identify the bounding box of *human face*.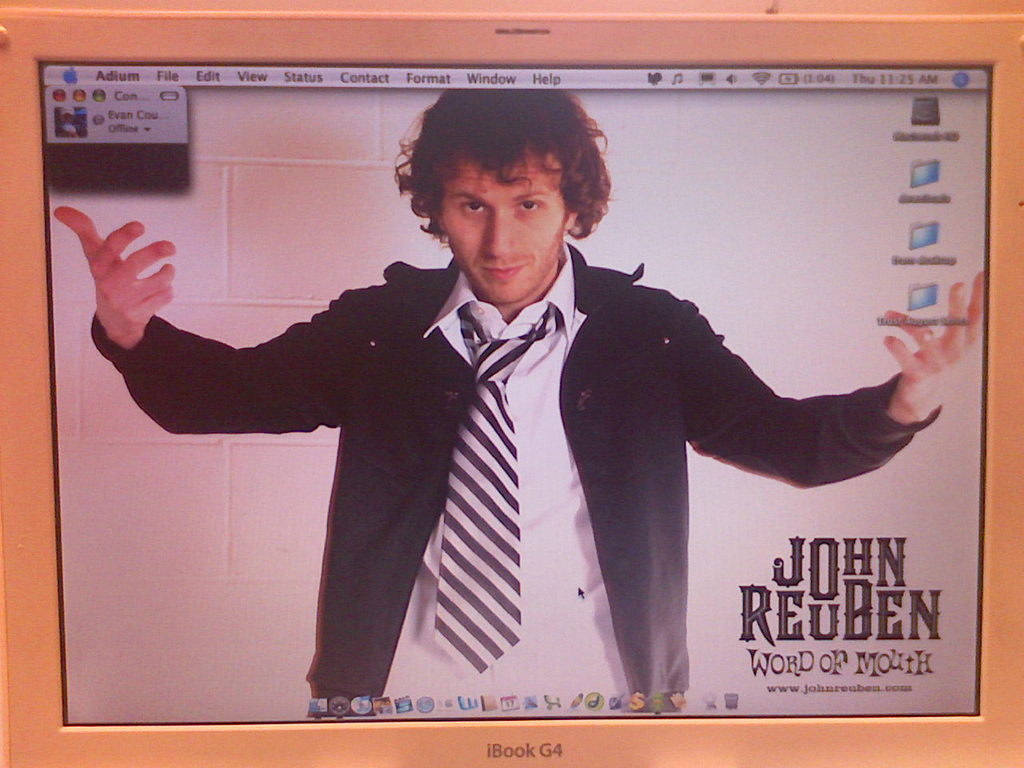
rect(449, 148, 564, 306).
